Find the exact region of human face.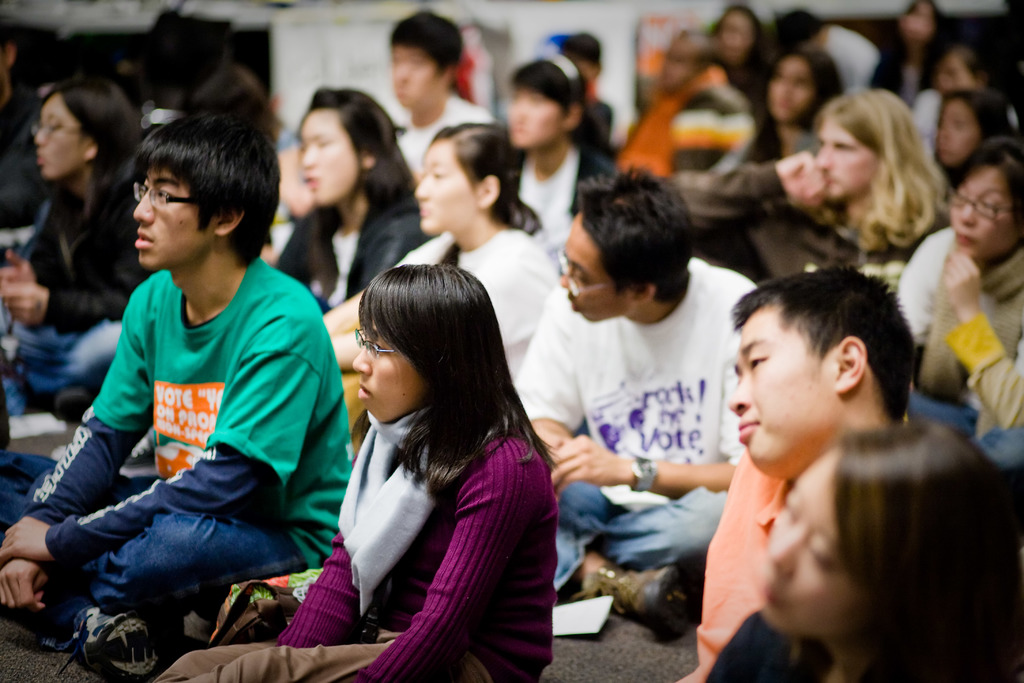
Exact region: select_region(761, 456, 866, 647).
